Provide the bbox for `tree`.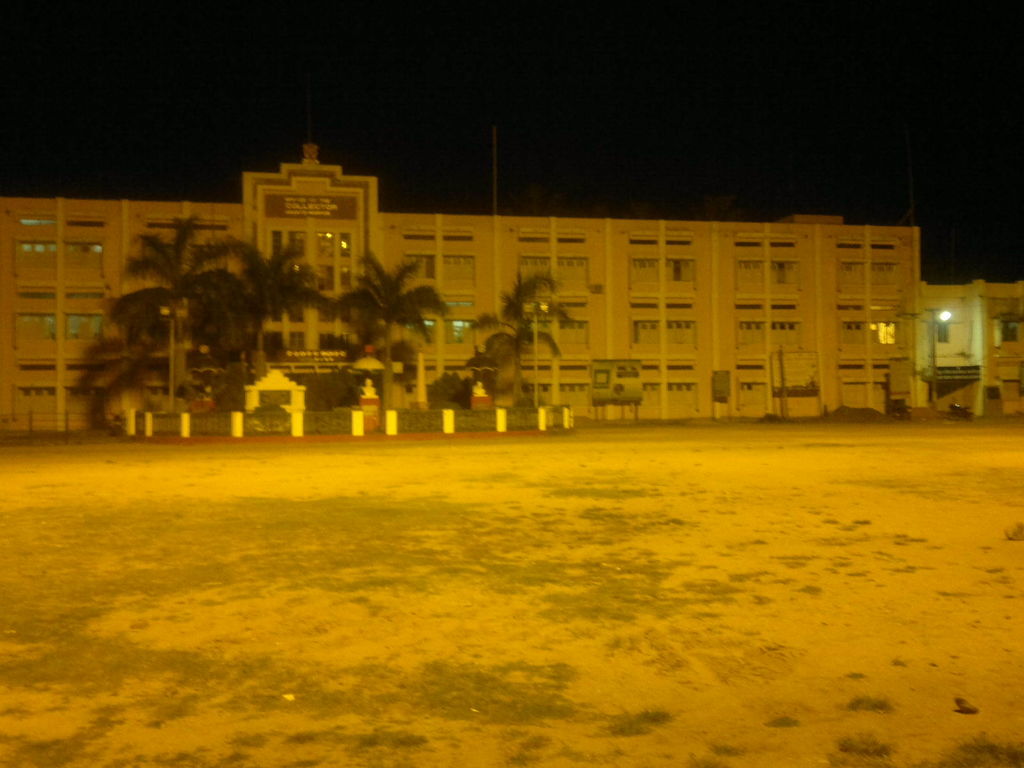
(205, 228, 330, 379).
